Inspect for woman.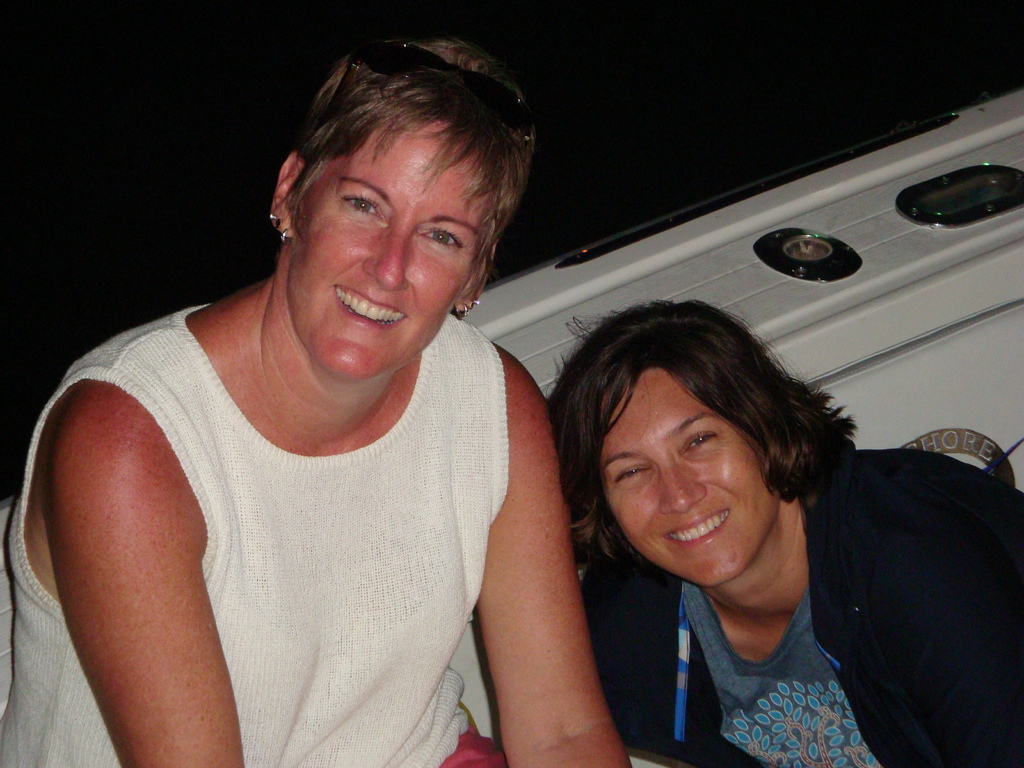
Inspection: (531,309,1023,767).
